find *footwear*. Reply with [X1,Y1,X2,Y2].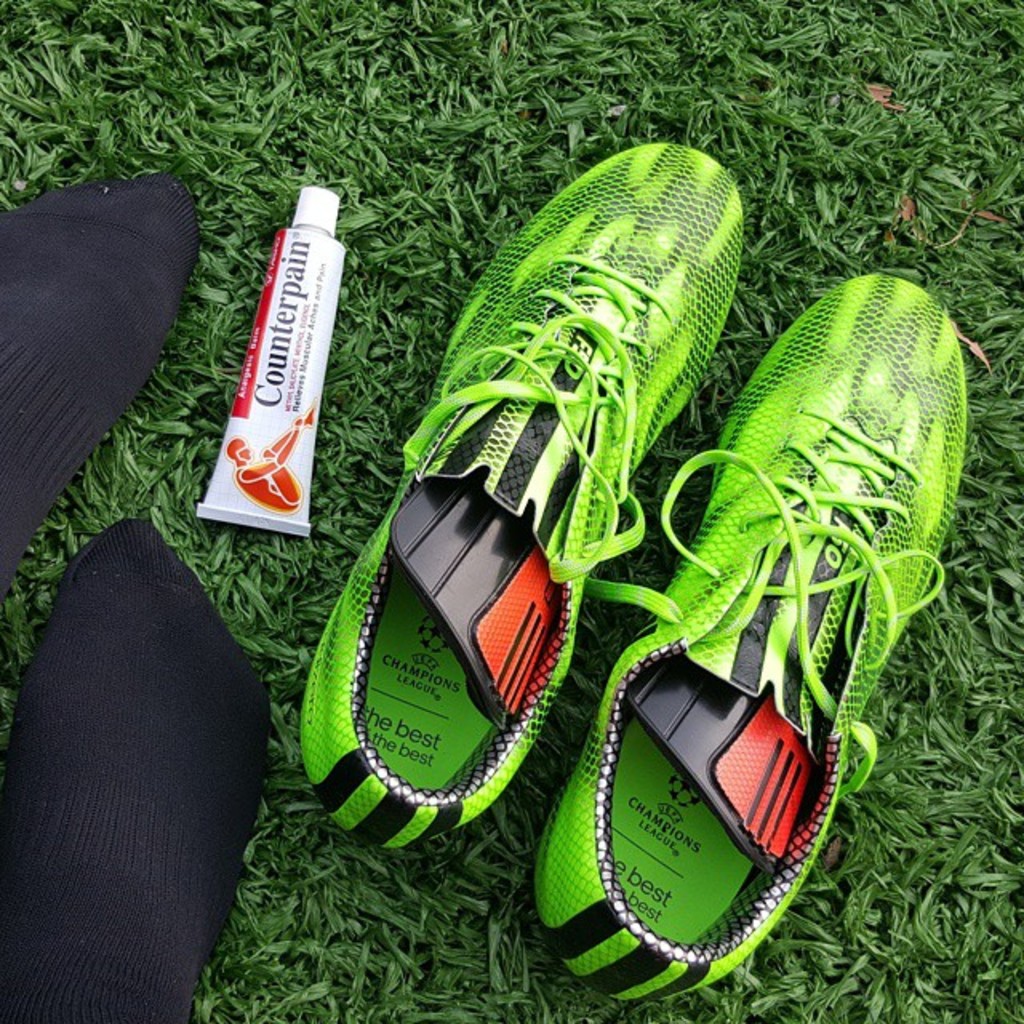
[354,155,755,805].
